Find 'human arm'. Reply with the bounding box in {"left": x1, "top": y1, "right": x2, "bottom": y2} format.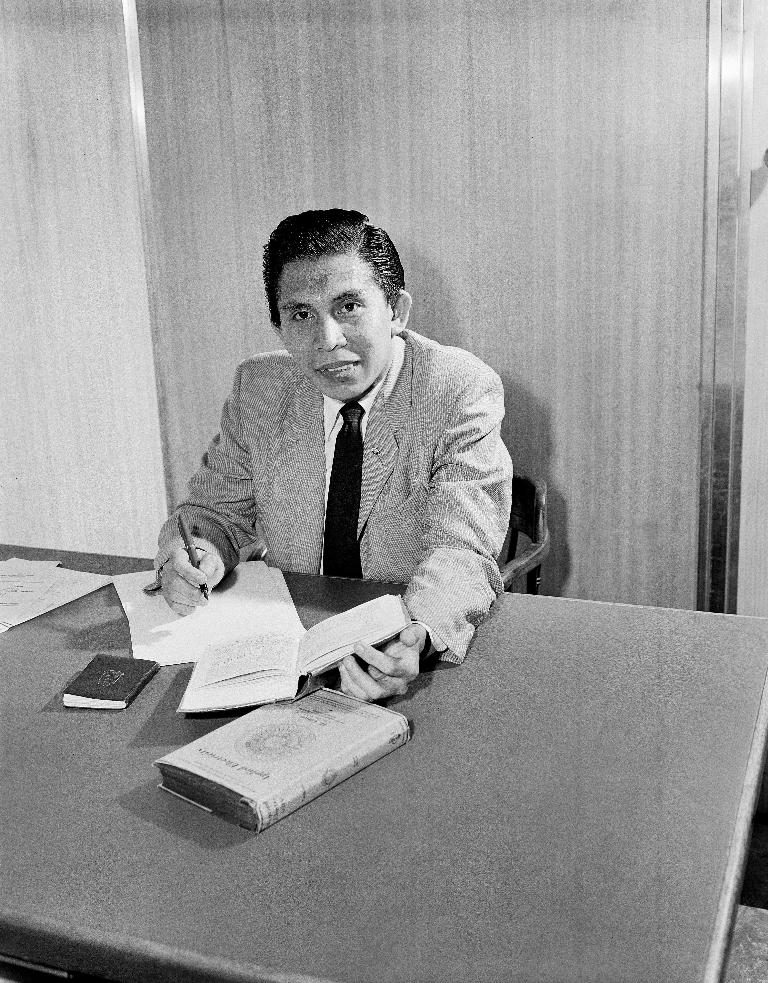
{"left": 156, "top": 369, "right": 286, "bottom": 629}.
